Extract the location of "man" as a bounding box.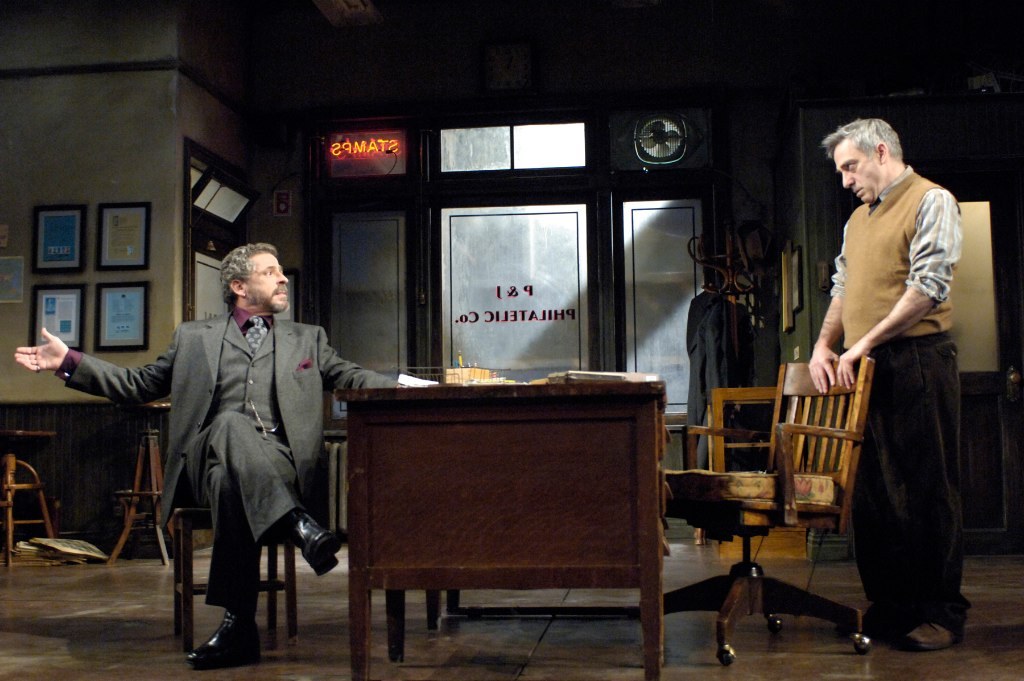
[14,239,440,675].
